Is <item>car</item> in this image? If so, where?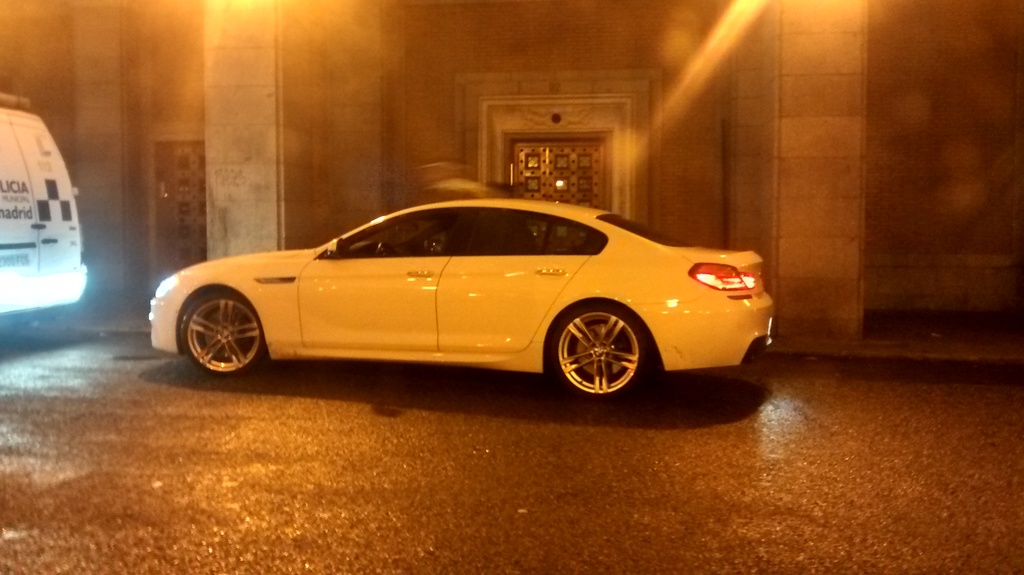
Yes, at {"left": 151, "top": 200, "right": 774, "bottom": 398}.
